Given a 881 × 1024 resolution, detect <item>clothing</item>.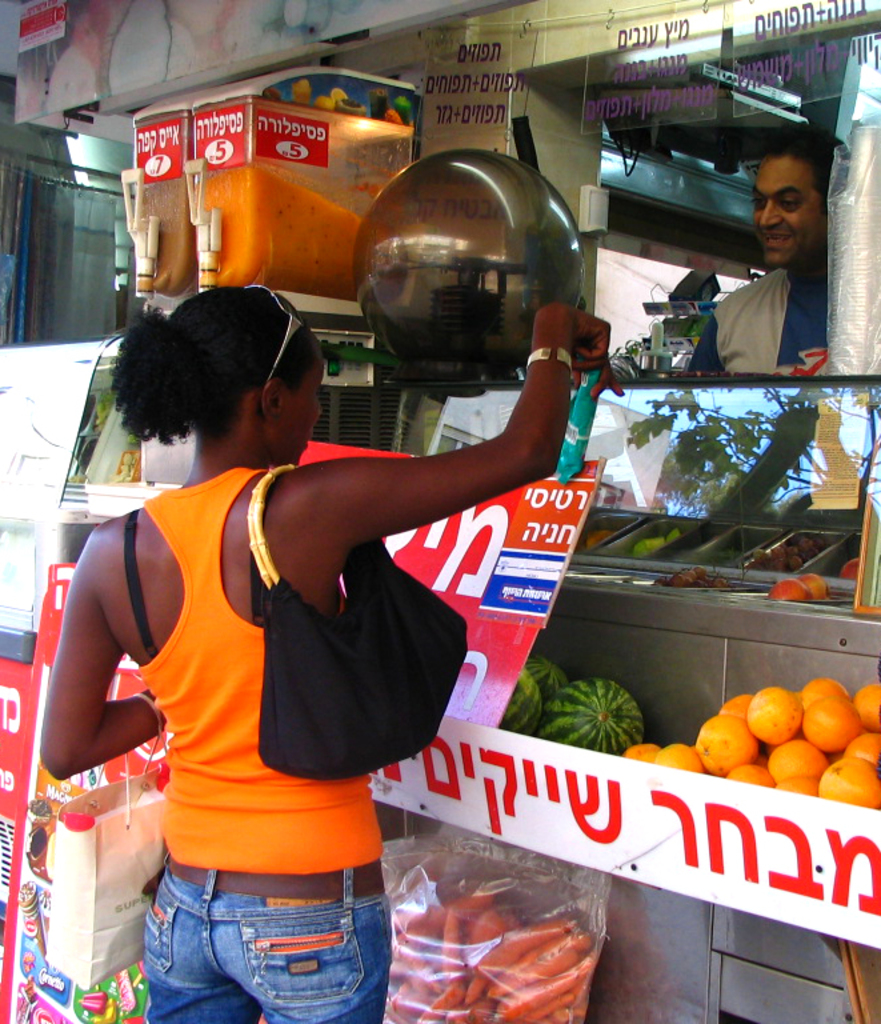
box=[149, 869, 380, 1023].
